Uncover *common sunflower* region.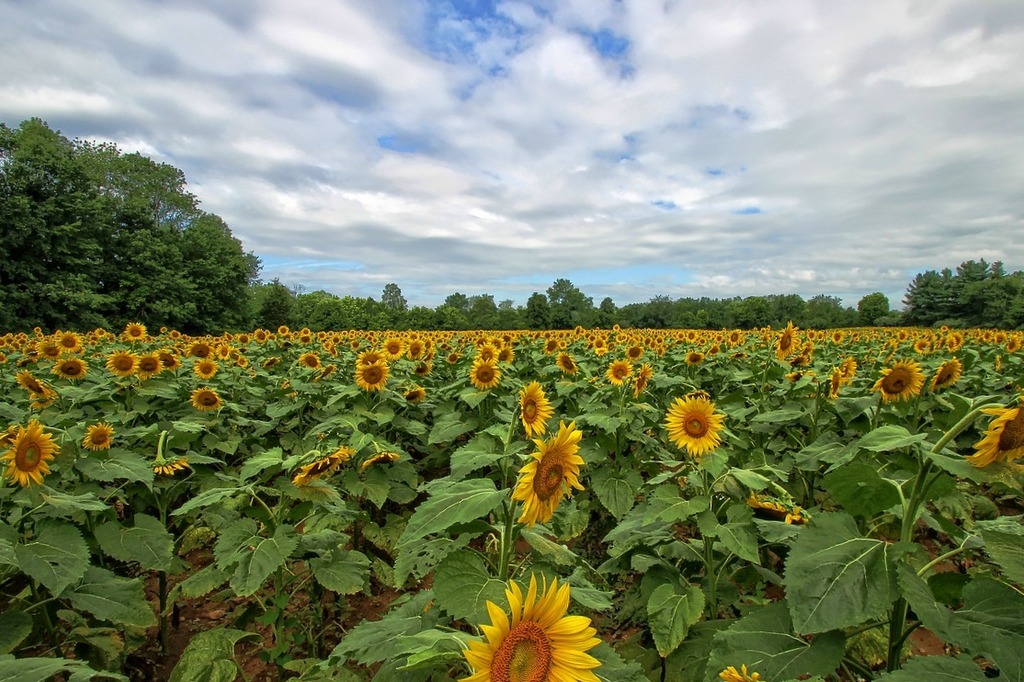
Uncovered: 11, 425, 55, 484.
